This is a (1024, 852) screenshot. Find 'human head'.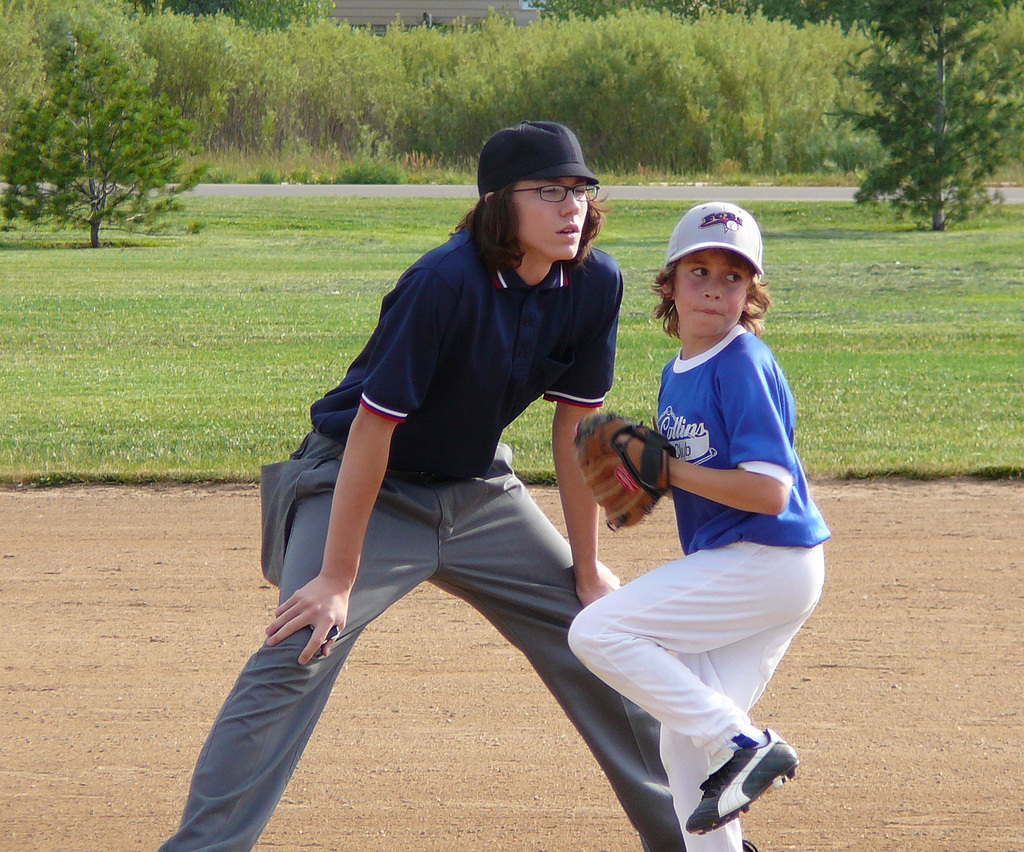
Bounding box: <box>475,121,606,269</box>.
